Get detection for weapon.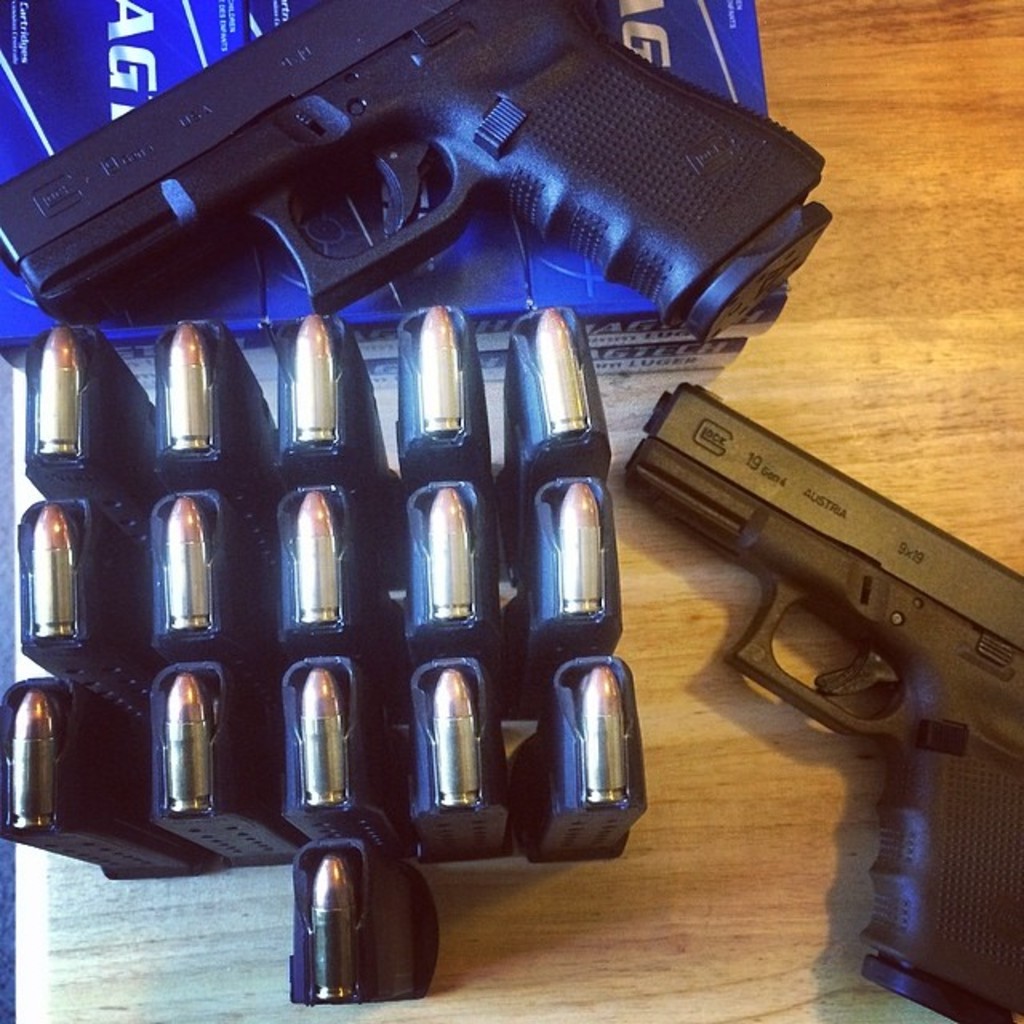
Detection: bbox(627, 379, 1008, 939).
